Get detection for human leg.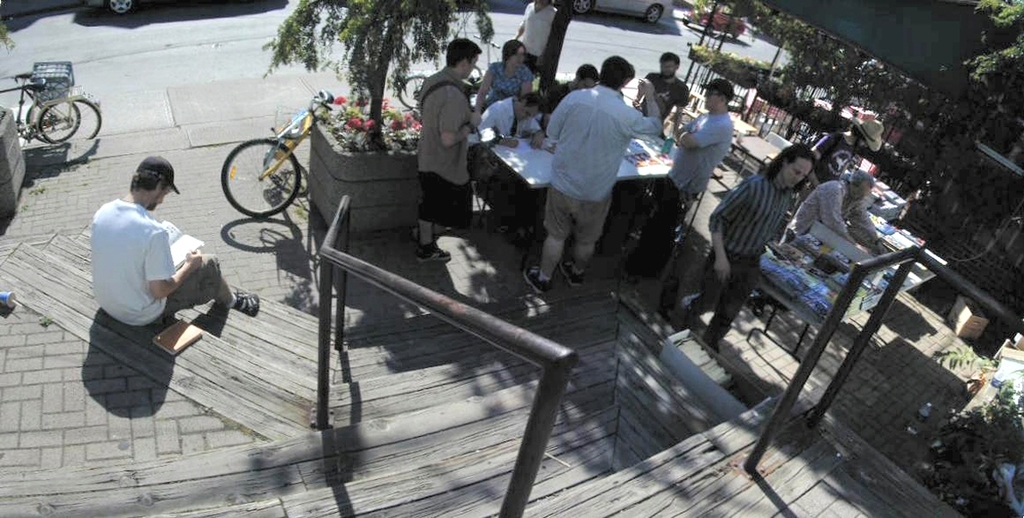
Detection: pyautogui.locateOnScreen(569, 193, 601, 280).
